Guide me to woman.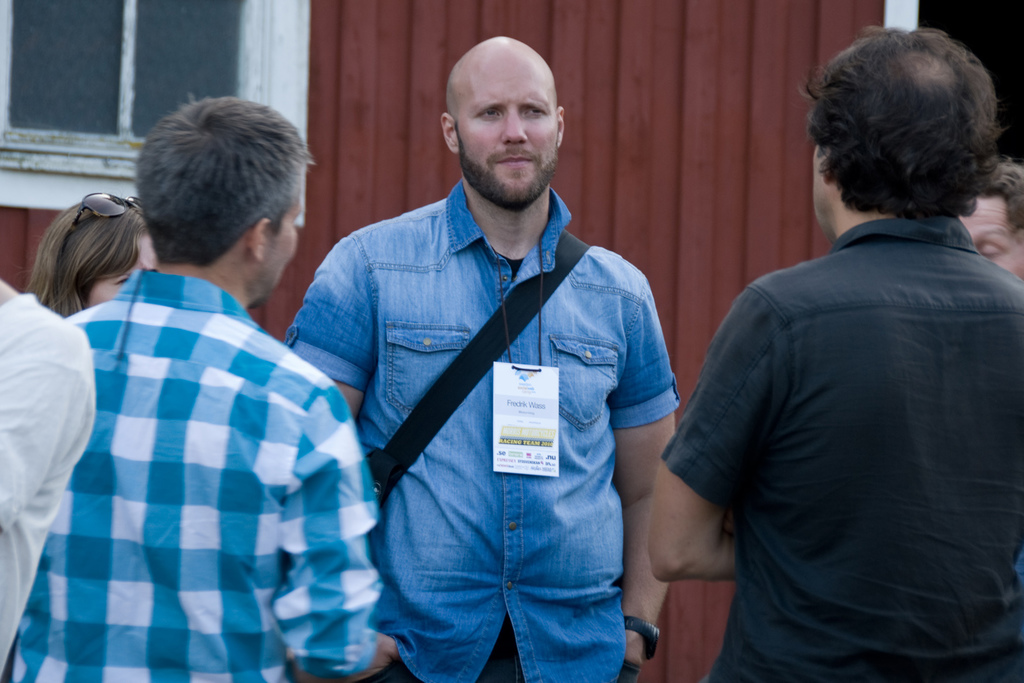
Guidance: (x1=12, y1=188, x2=159, y2=317).
